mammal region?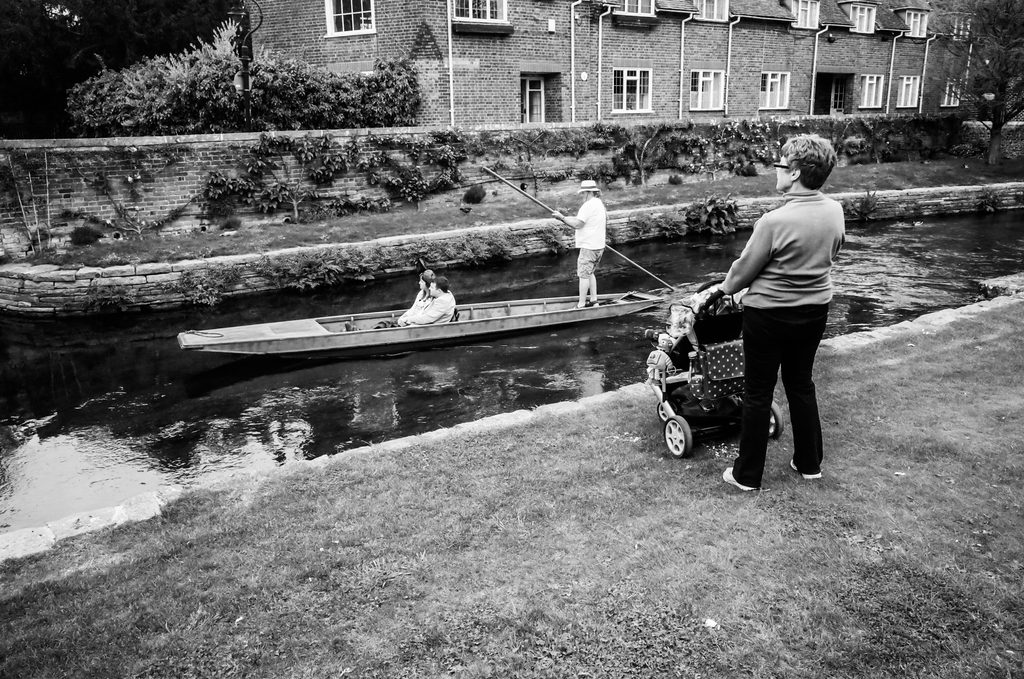
{"left": 558, "top": 177, "right": 609, "bottom": 313}
